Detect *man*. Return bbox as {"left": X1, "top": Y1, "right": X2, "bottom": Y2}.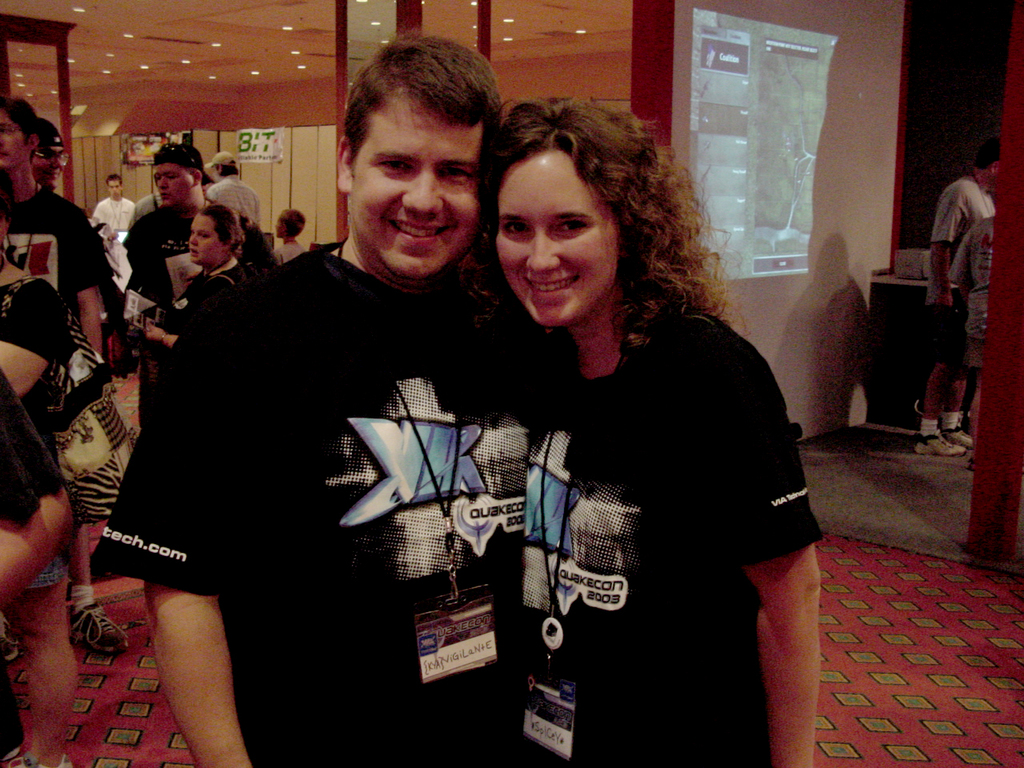
{"left": 86, "top": 27, "right": 552, "bottom": 767}.
